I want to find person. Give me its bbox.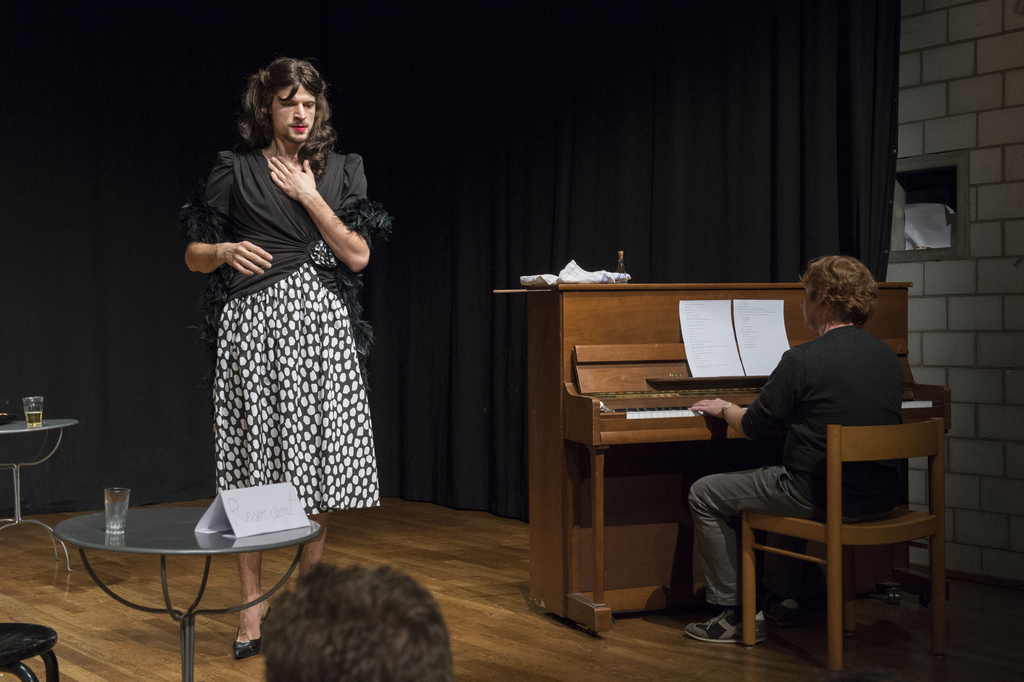
rect(689, 257, 906, 644).
